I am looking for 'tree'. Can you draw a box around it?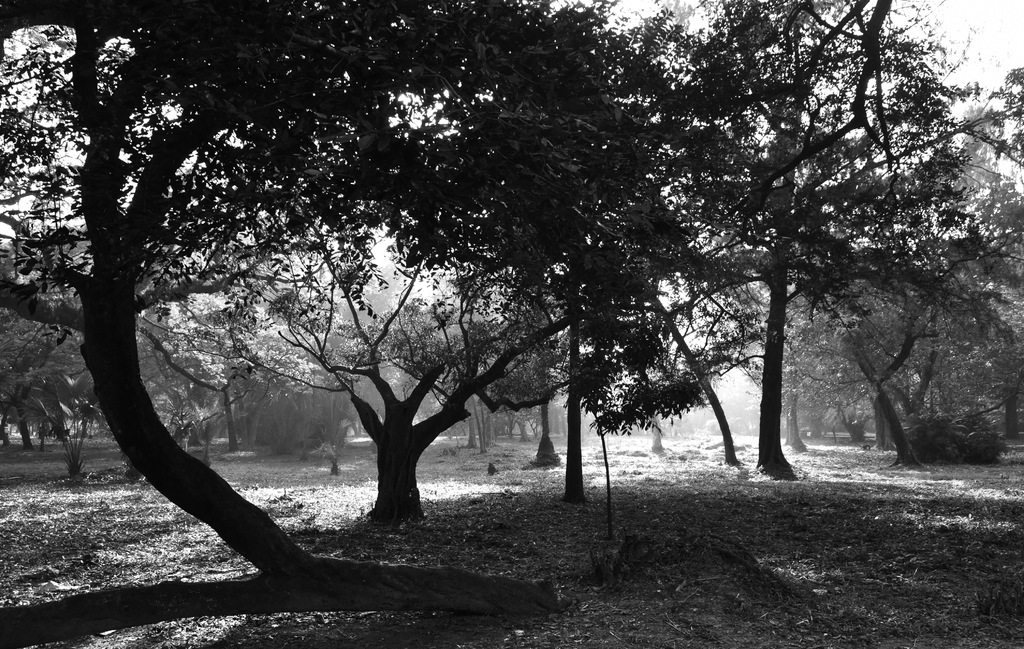
Sure, the bounding box is detection(0, 0, 563, 648).
